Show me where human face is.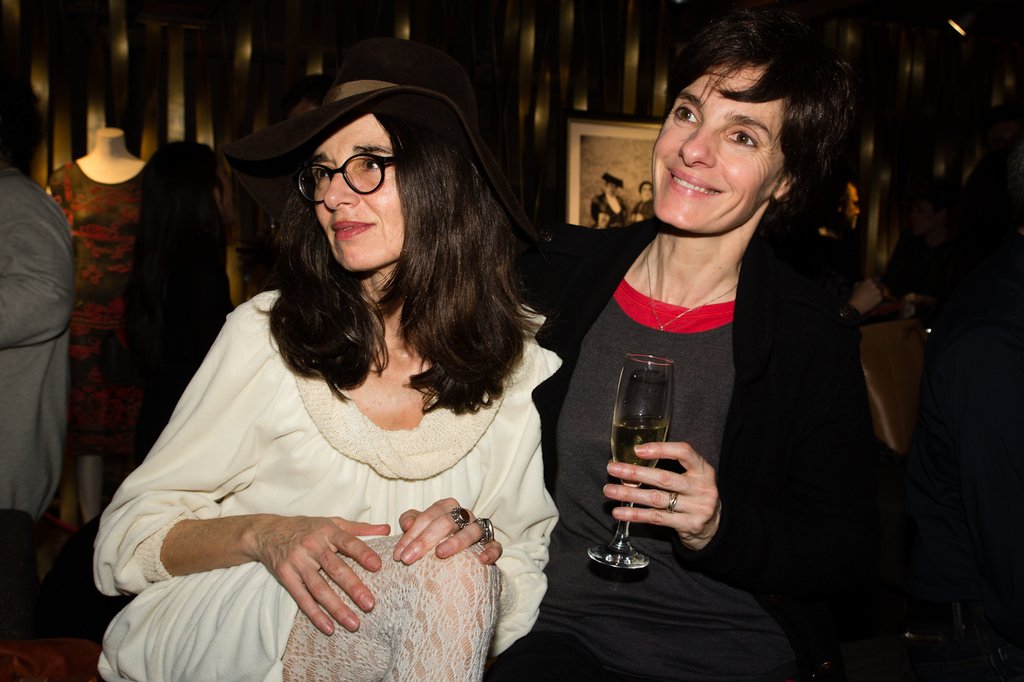
human face is at 650:54:794:232.
